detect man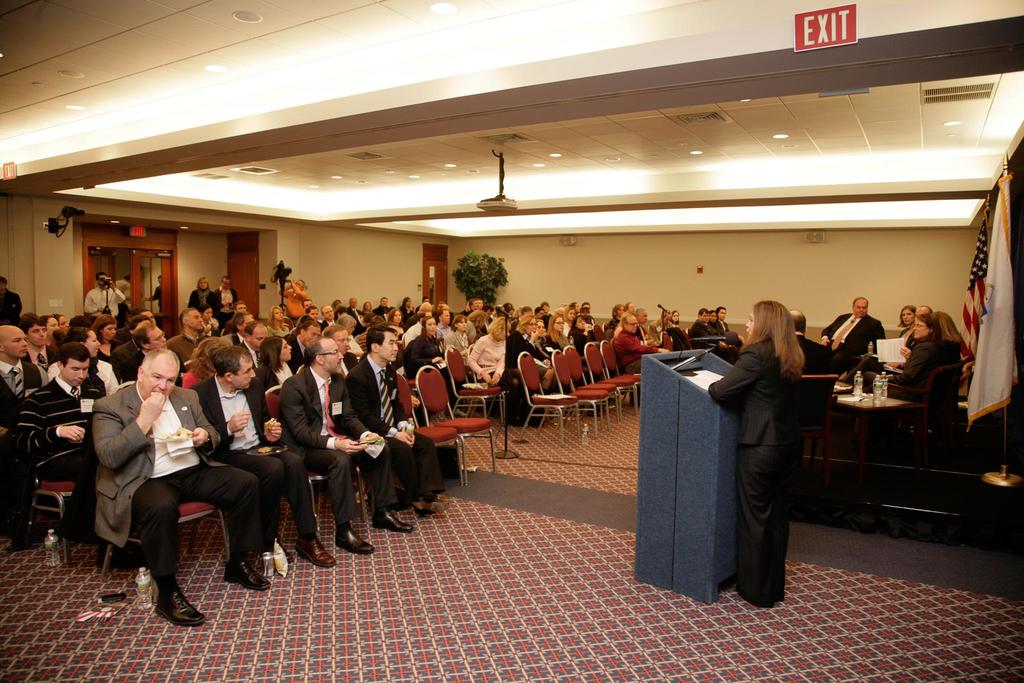
select_region(369, 292, 400, 322)
